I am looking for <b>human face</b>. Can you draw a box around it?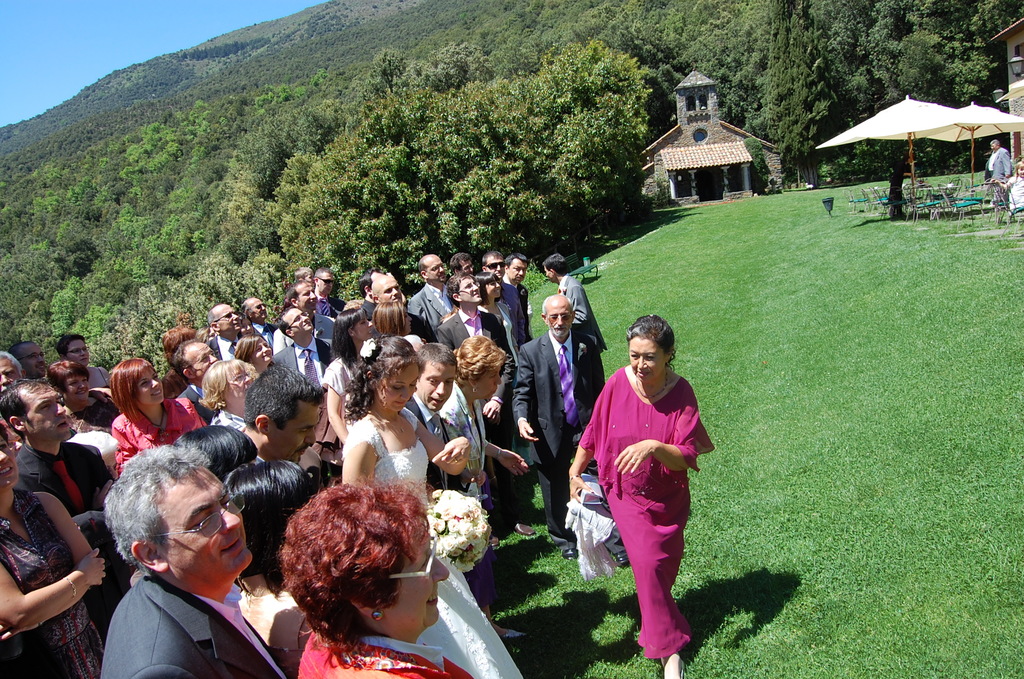
Sure, the bounding box is {"x1": 277, "y1": 405, "x2": 319, "y2": 464}.
